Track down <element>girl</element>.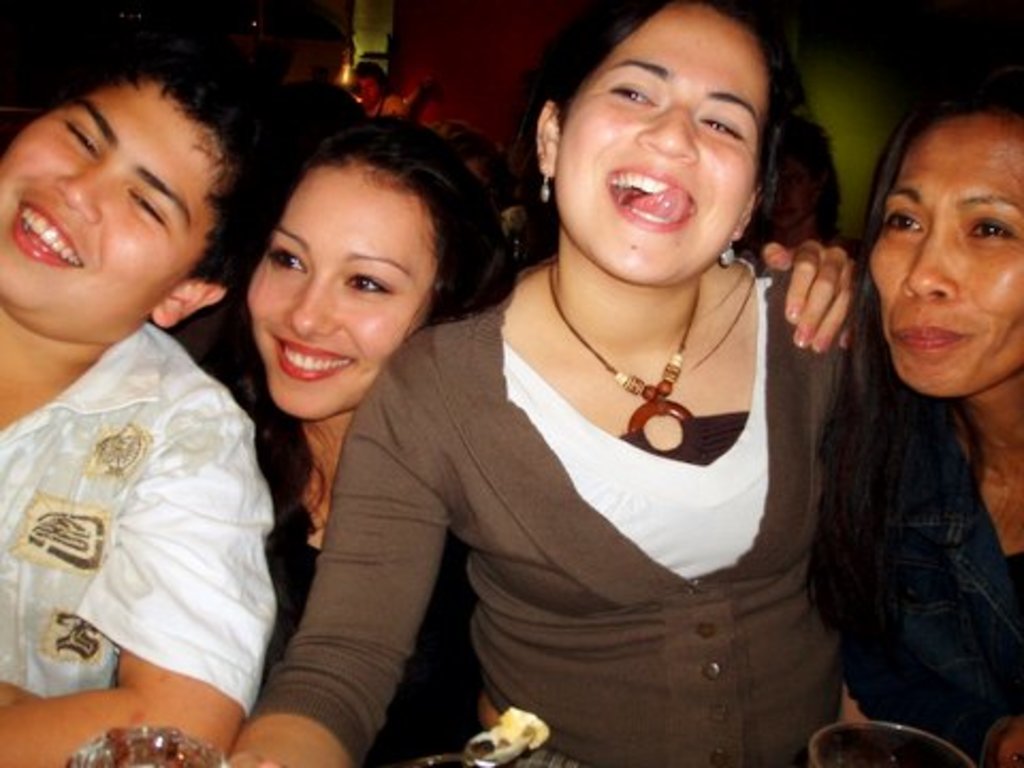
Tracked to 230,2,881,766.
